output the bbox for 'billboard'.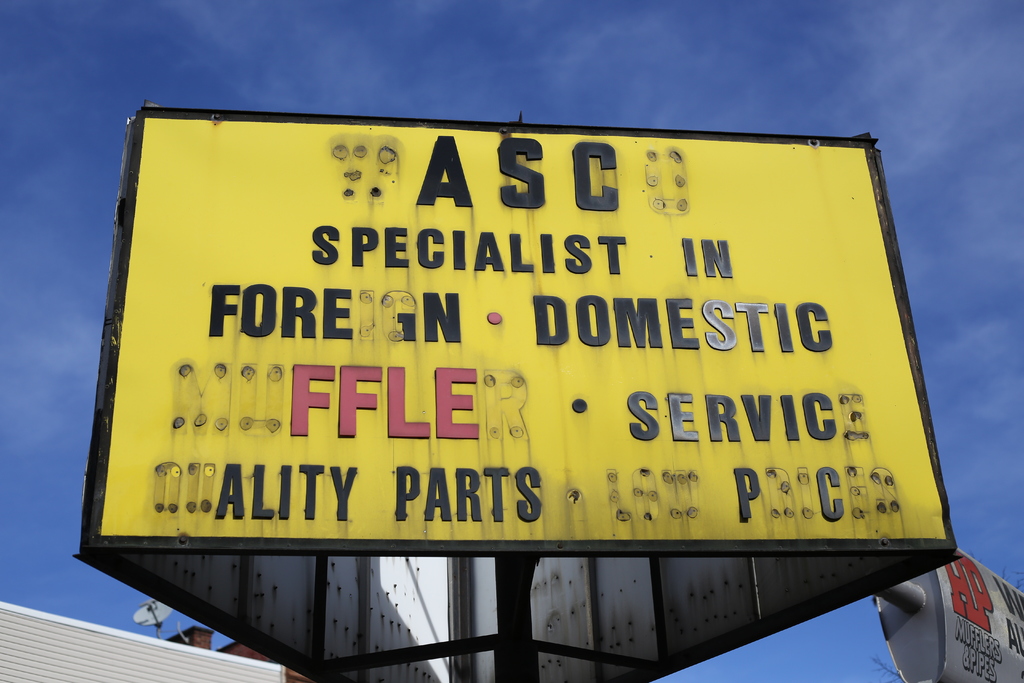
x1=99 y1=112 x2=958 y2=547.
